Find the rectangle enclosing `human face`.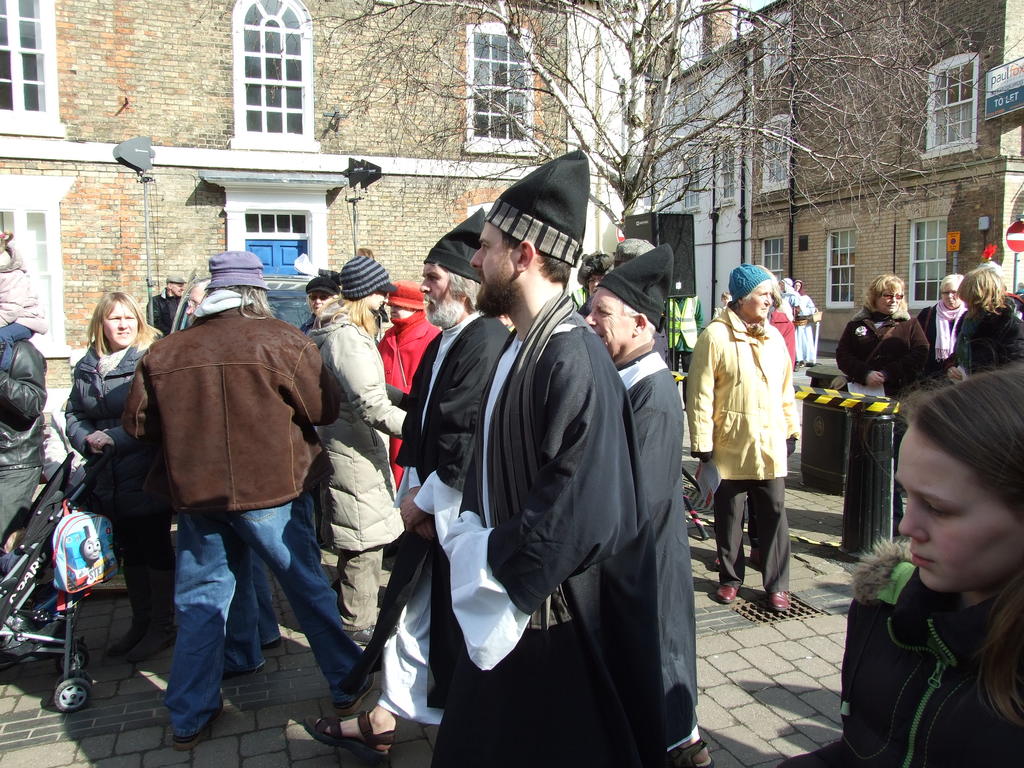
(877, 280, 901, 315).
